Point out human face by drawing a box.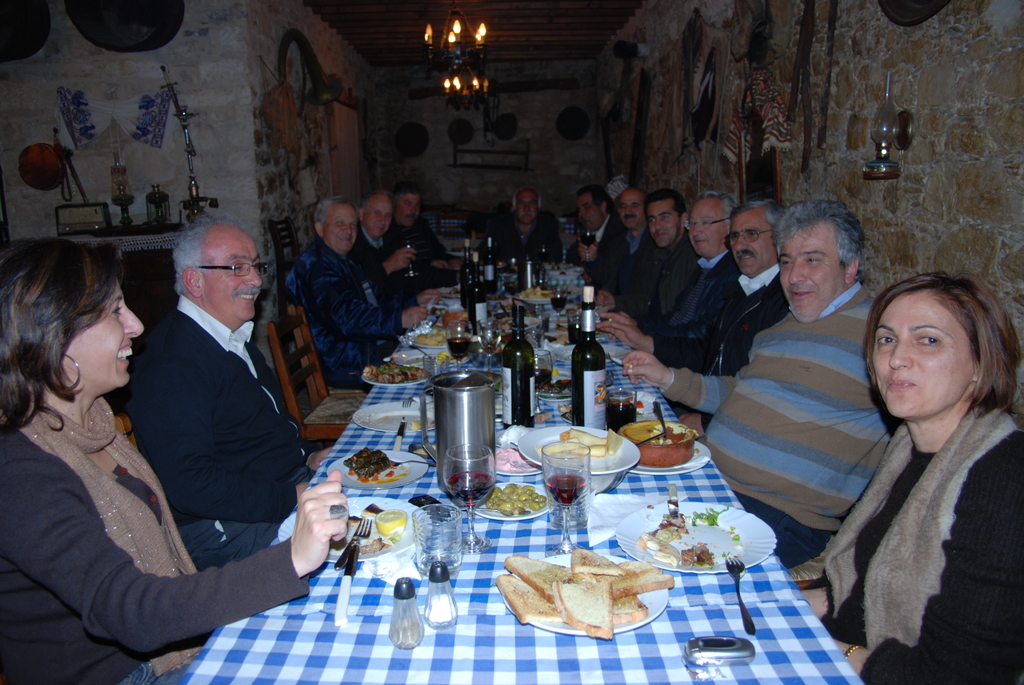
[x1=368, y1=193, x2=396, y2=244].
